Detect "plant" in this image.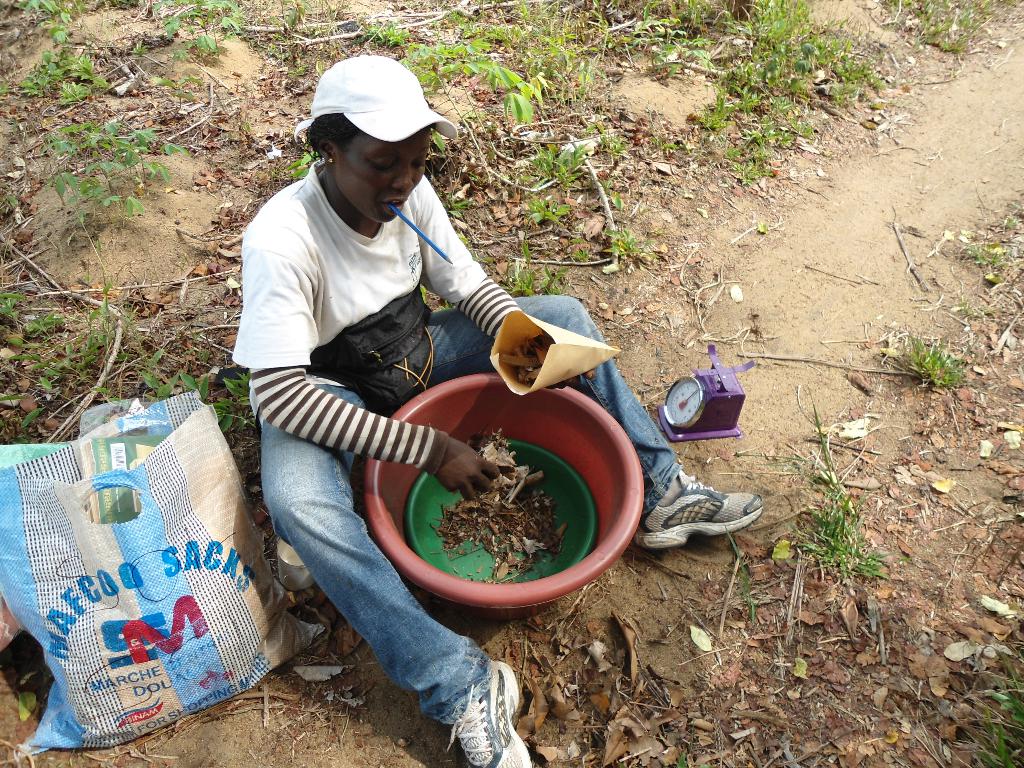
Detection: select_region(779, 475, 898, 586).
